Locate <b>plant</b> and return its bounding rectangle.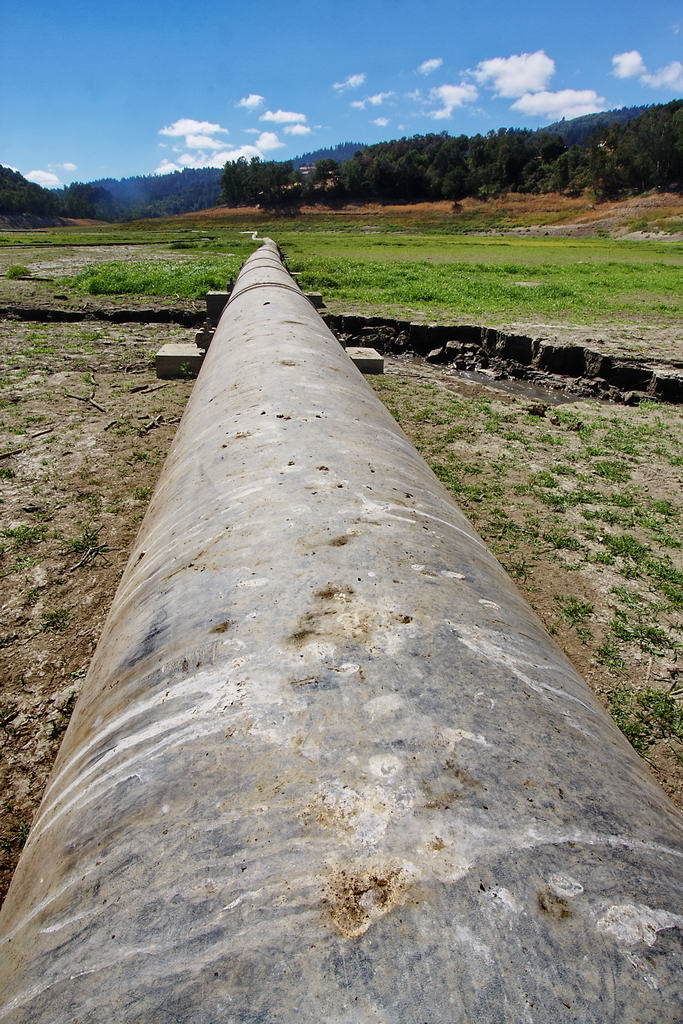
box(481, 514, 527, 536).
